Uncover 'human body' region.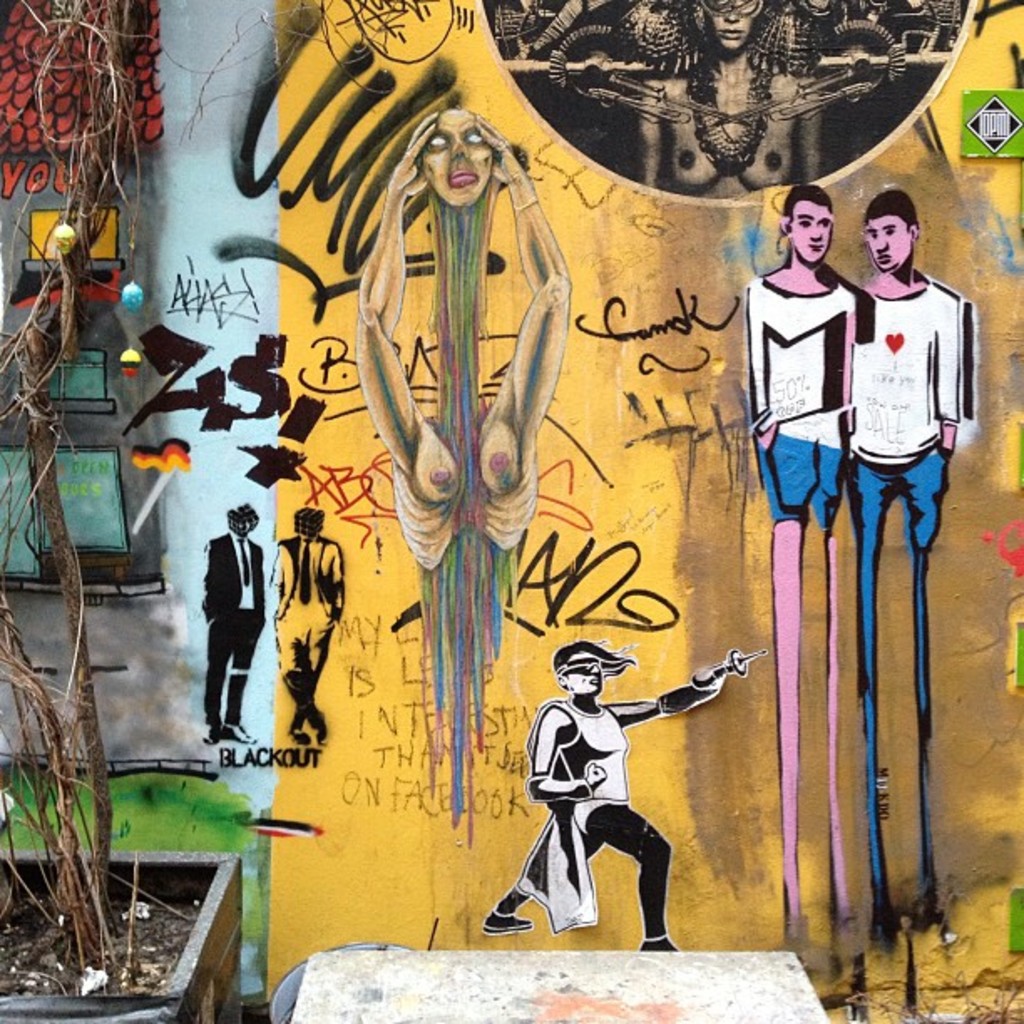
Uncovered: (269, 502, 345, 745).
